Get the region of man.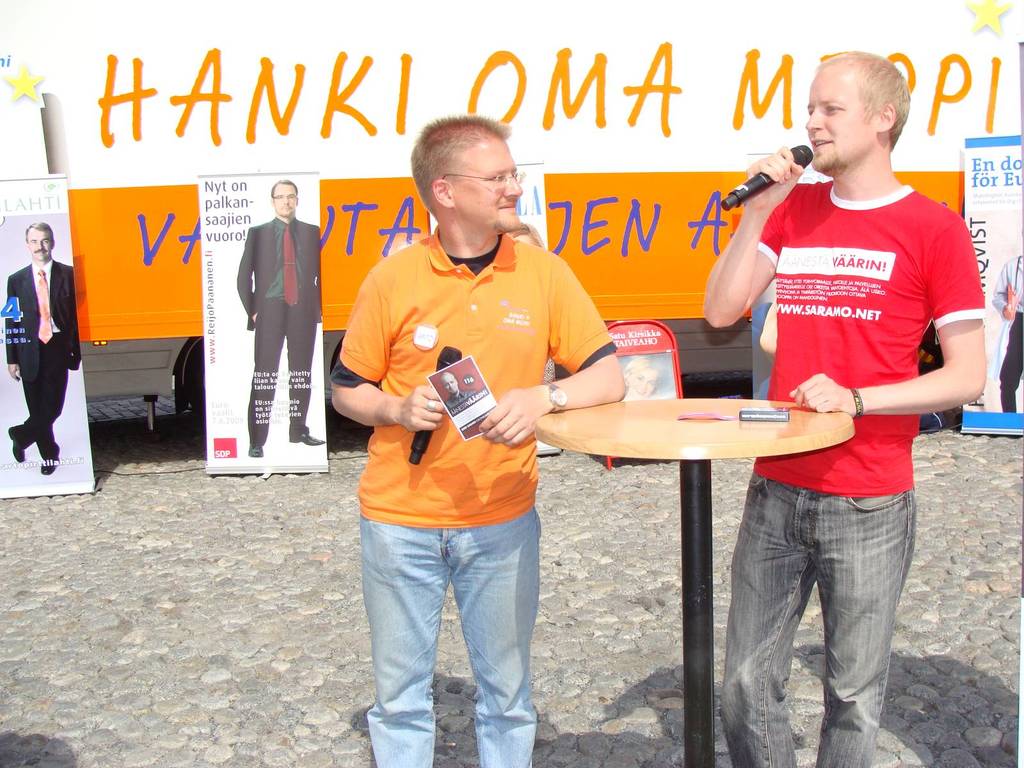
x1=0 y1=220 x2=86 y2=479.
